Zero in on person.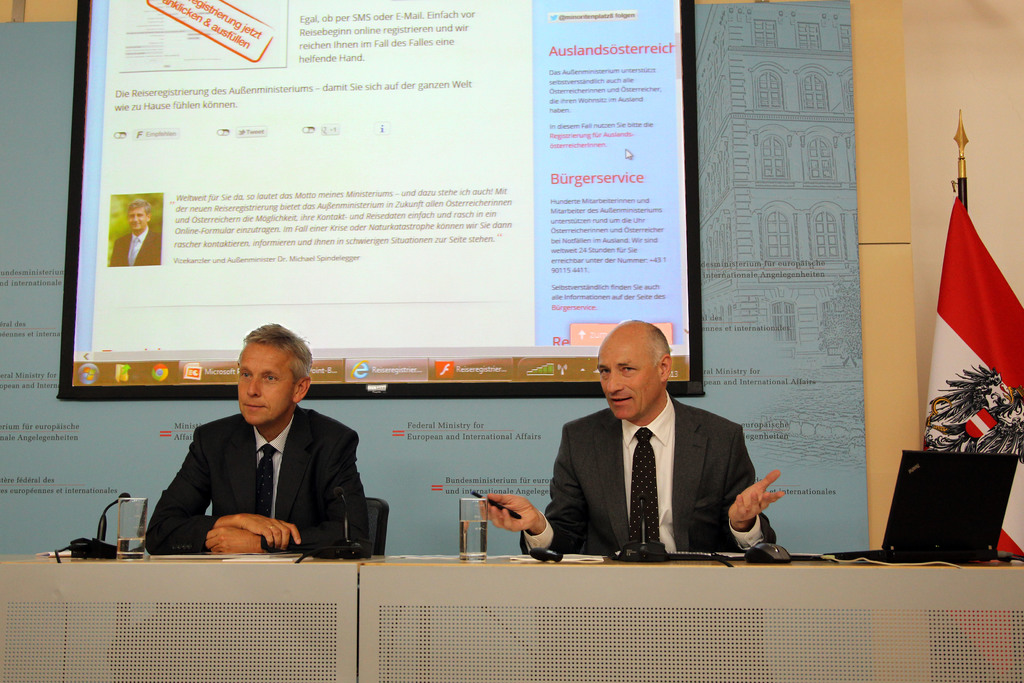
Zeroed in: <bbox>480, 319, 781, 554</bbox>.
